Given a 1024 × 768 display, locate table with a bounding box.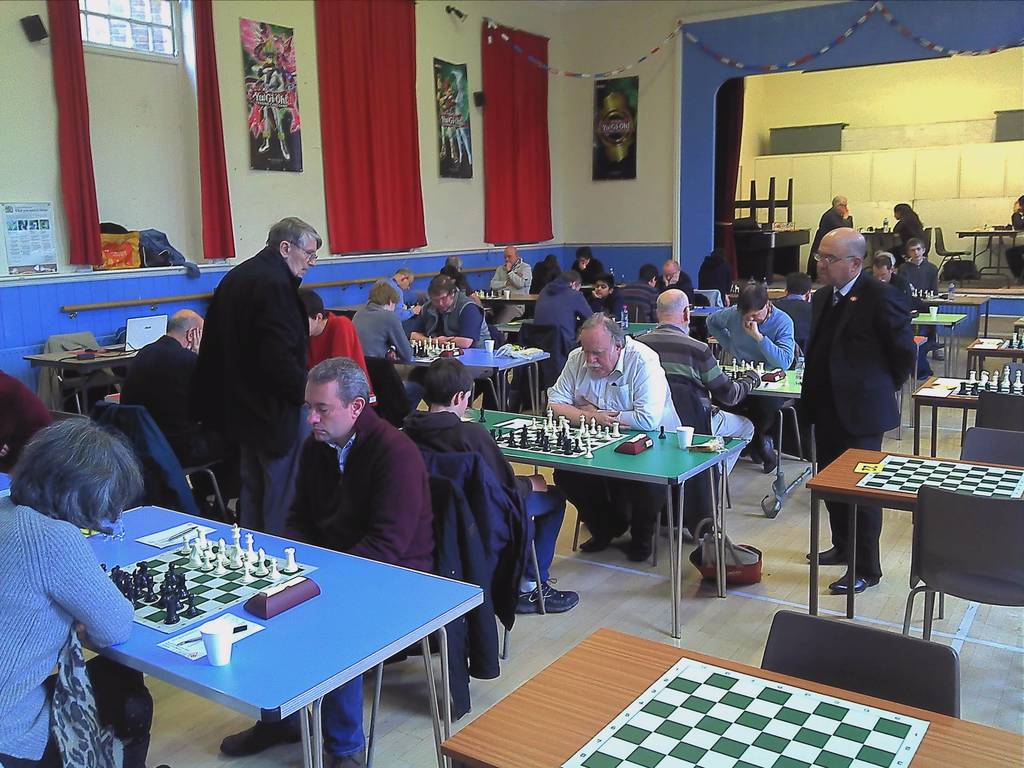
Located: [915, 305, 969, 386].
